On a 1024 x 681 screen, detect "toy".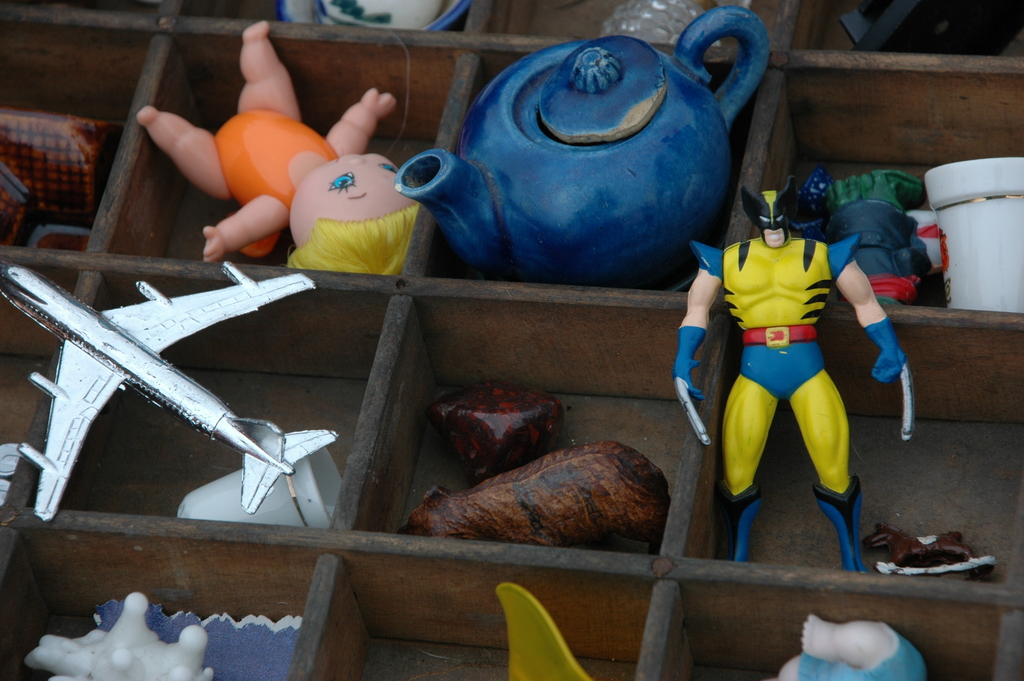
(x1=279, y1=0, x2=471, y2=34).
